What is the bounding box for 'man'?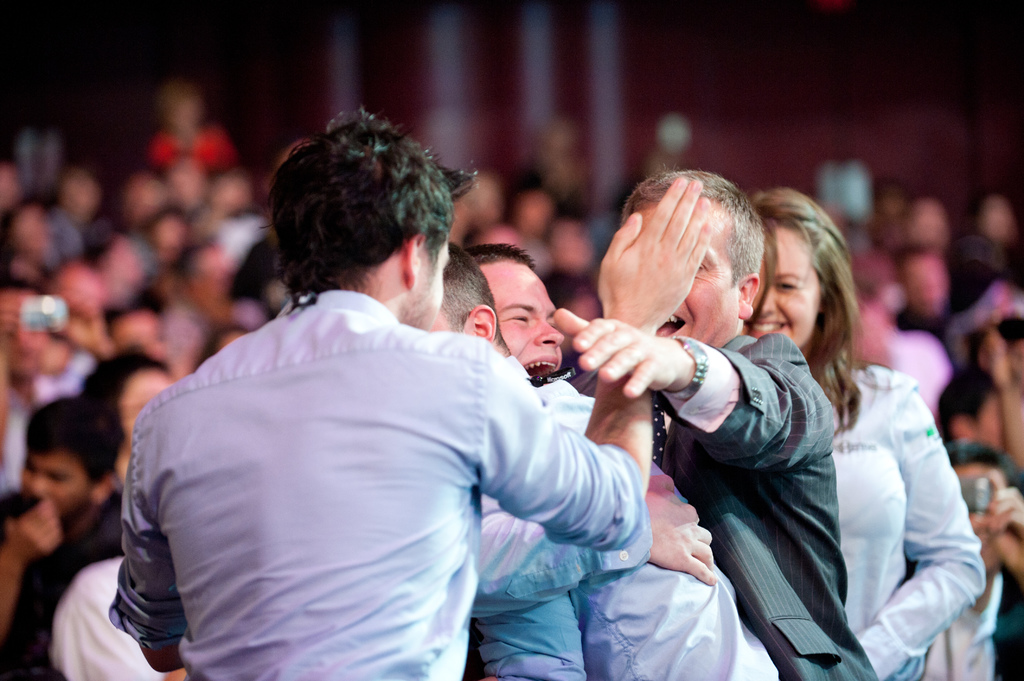
bbox=(84, 344, 175, 519).
